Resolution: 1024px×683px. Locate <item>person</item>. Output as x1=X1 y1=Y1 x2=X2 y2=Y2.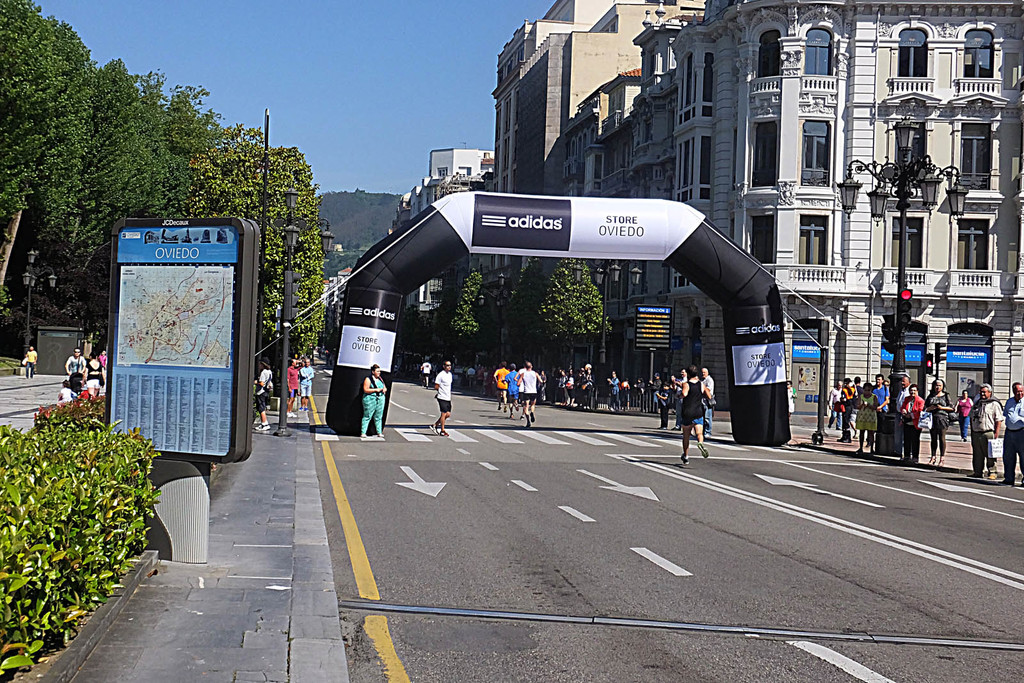
x1=838 y1=382 x2=866 y2=430.
